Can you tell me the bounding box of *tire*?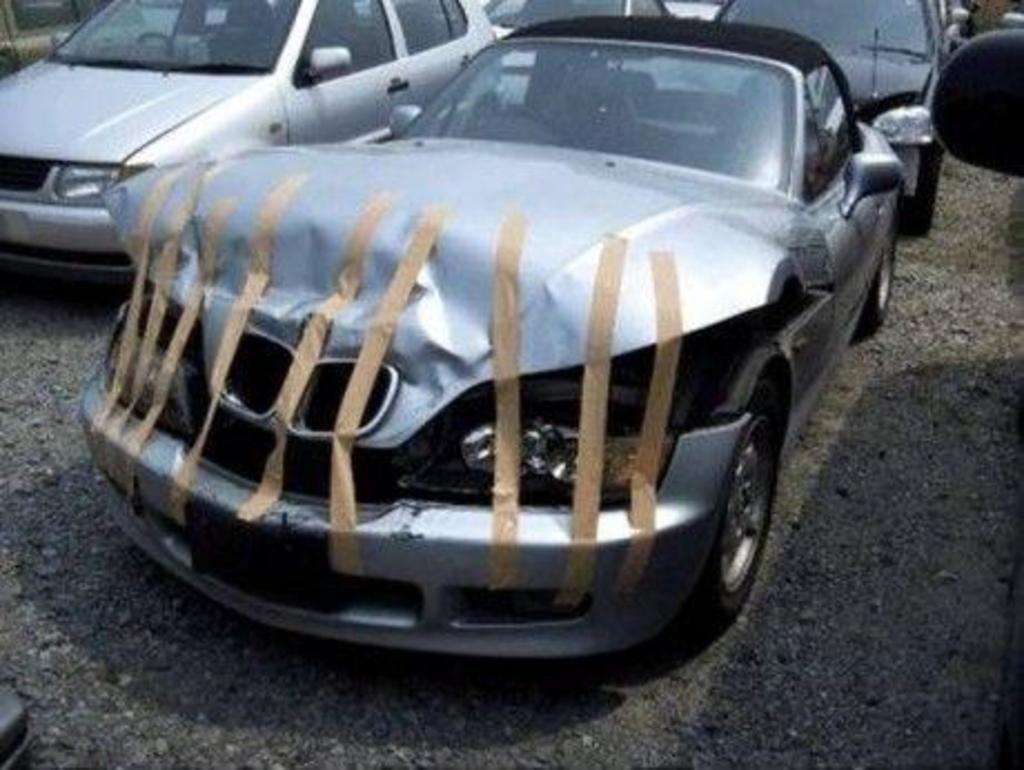
region(861, 220, 902, 338).
